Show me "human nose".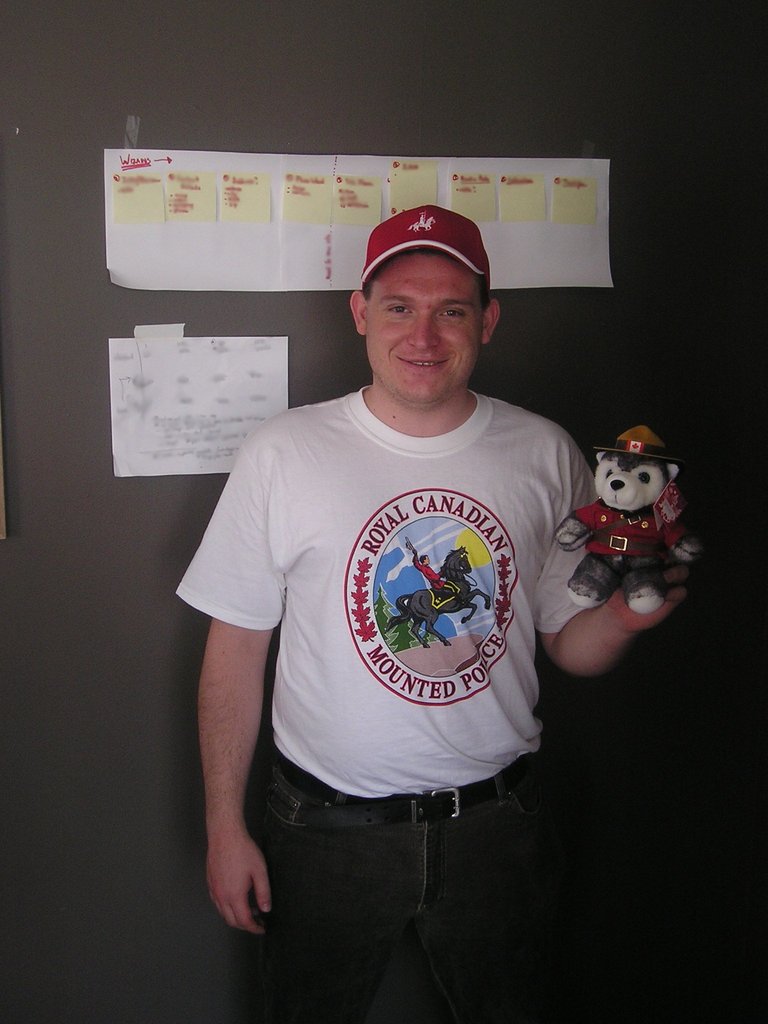
"human nose" is here: (405, 300, 440, 357).
